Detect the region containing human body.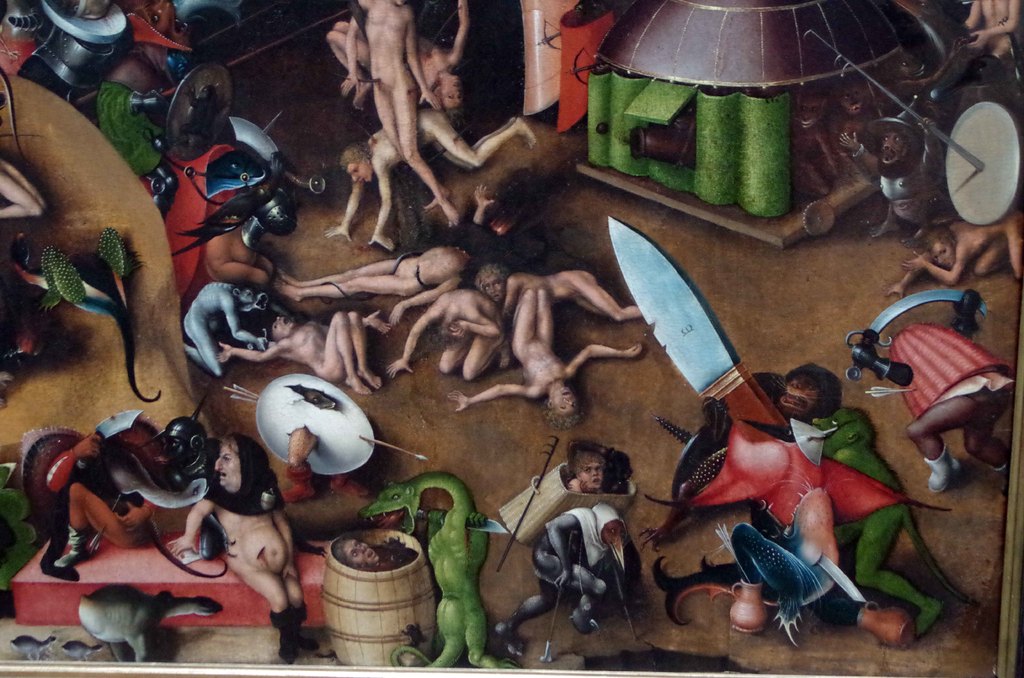
select_region(214, 311, 391, 395).
